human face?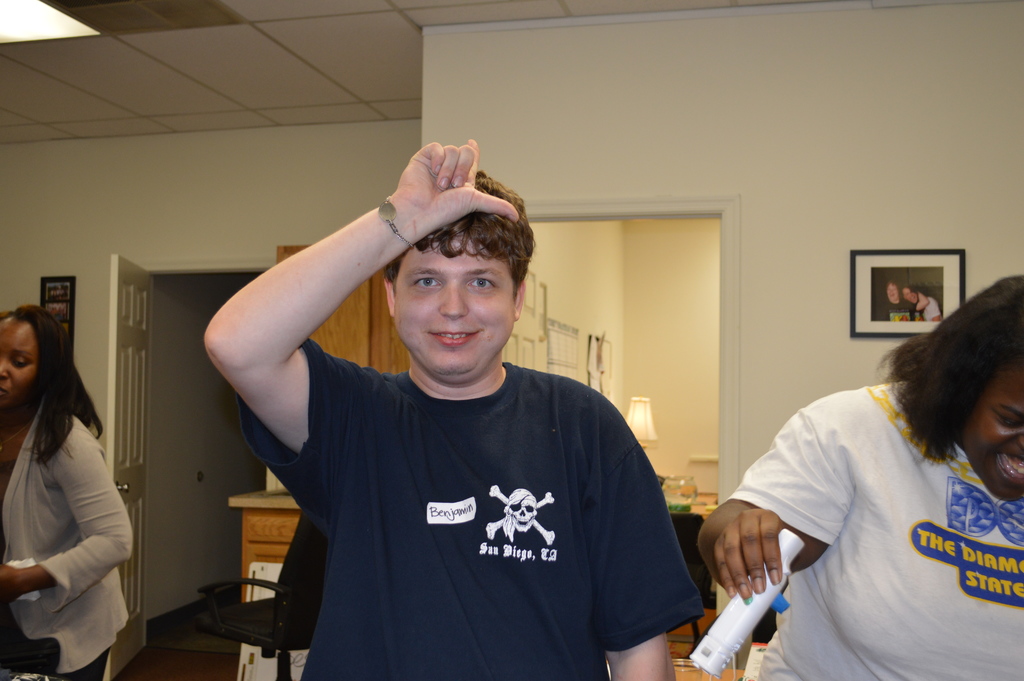
380 215 526 382
